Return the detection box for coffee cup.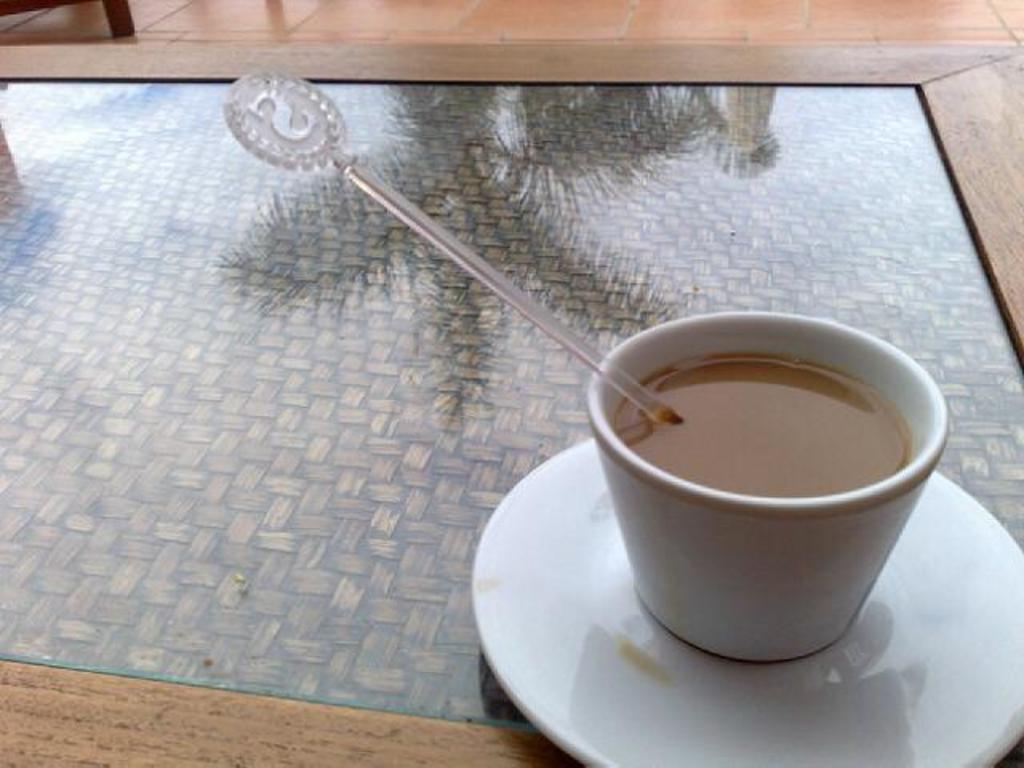
589 312 952 664.
